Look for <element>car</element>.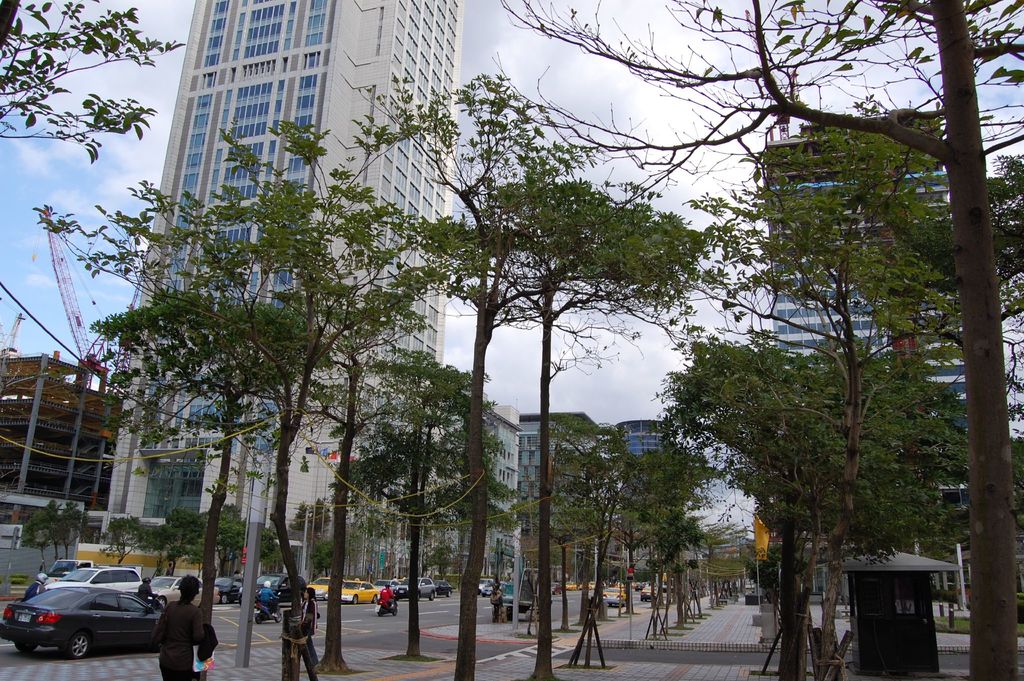
Found: (left=641, top=586, right=662, bottom=605).
